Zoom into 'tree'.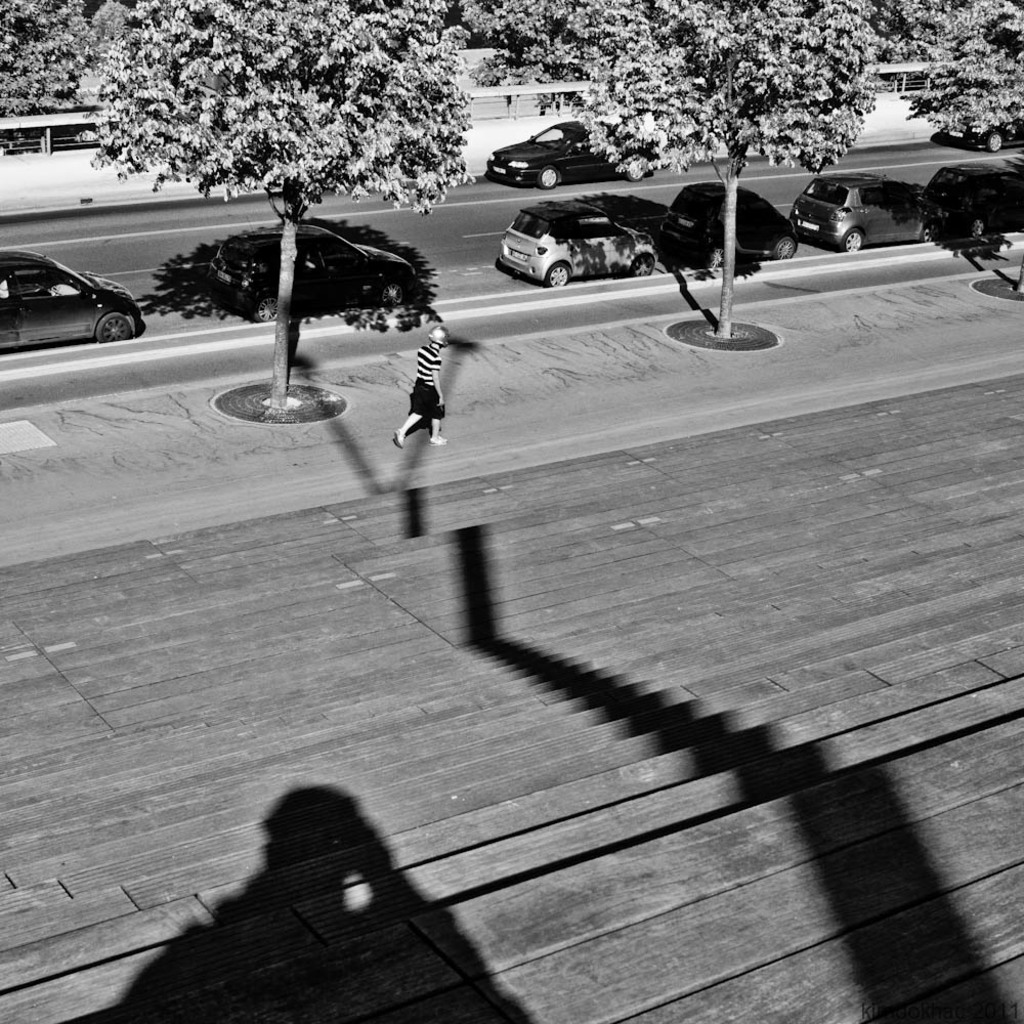
Zoom target: 869 0 1014 70.
